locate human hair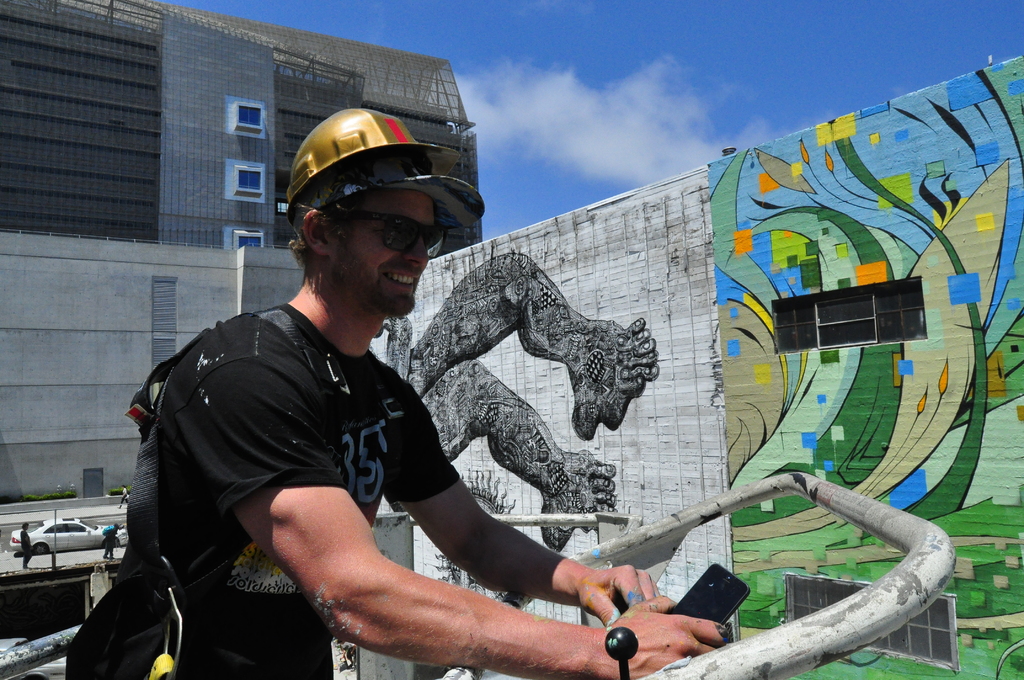
[left=287, top=190, right=366, bottom=277]
